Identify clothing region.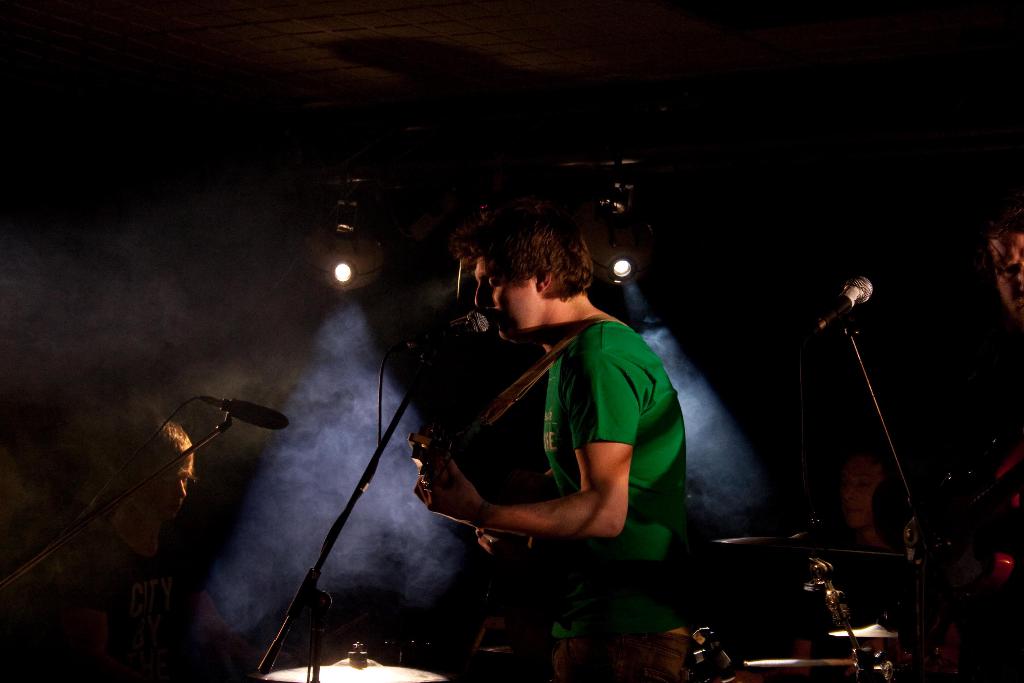
Region: select_region(430, 265, 632, 600).
